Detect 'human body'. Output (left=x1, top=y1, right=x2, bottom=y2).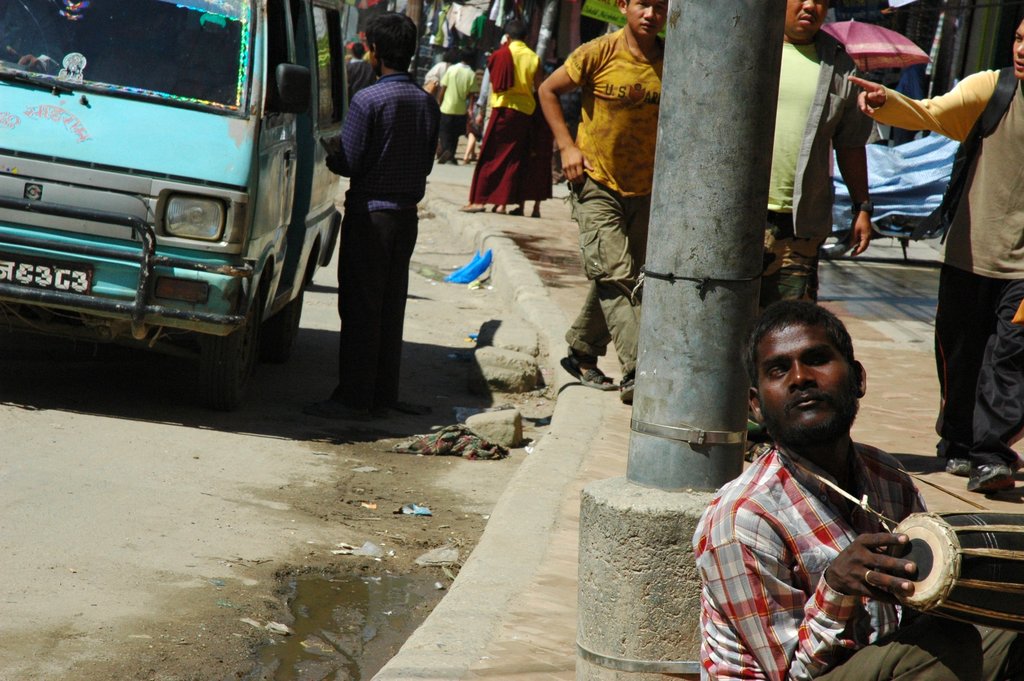
(left=317, top=6, right=442, bottom=416).
